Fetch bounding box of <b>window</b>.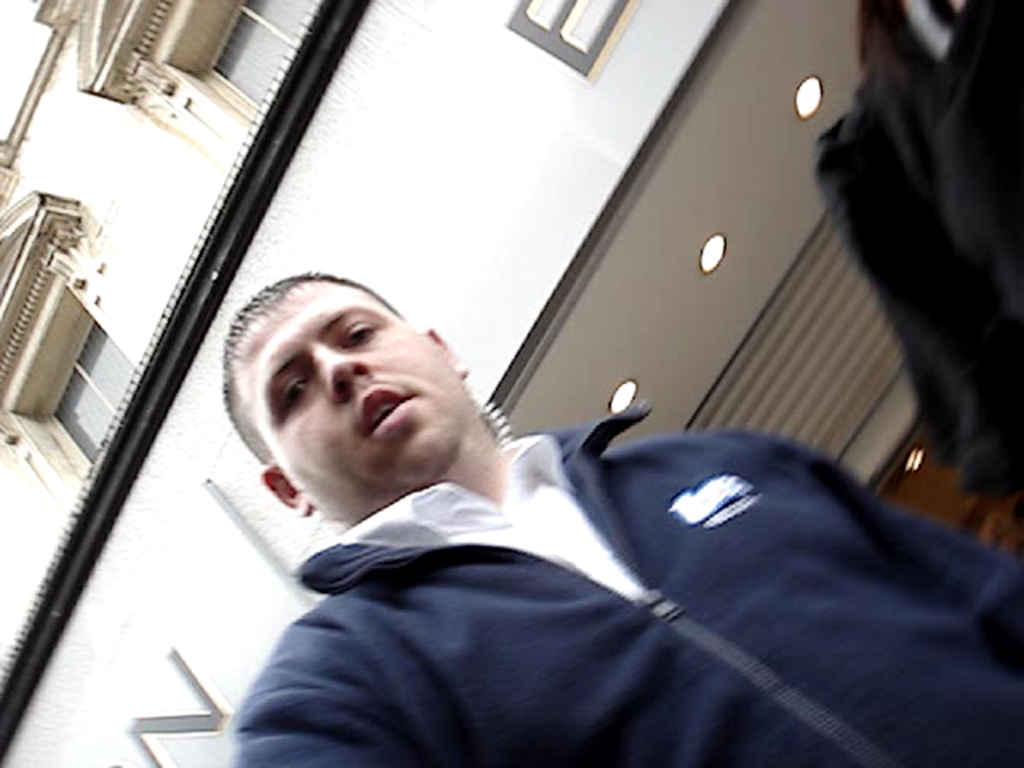
Bbox: {"left": 0, "top": 192, "right": 149, "bottom": 544}.
